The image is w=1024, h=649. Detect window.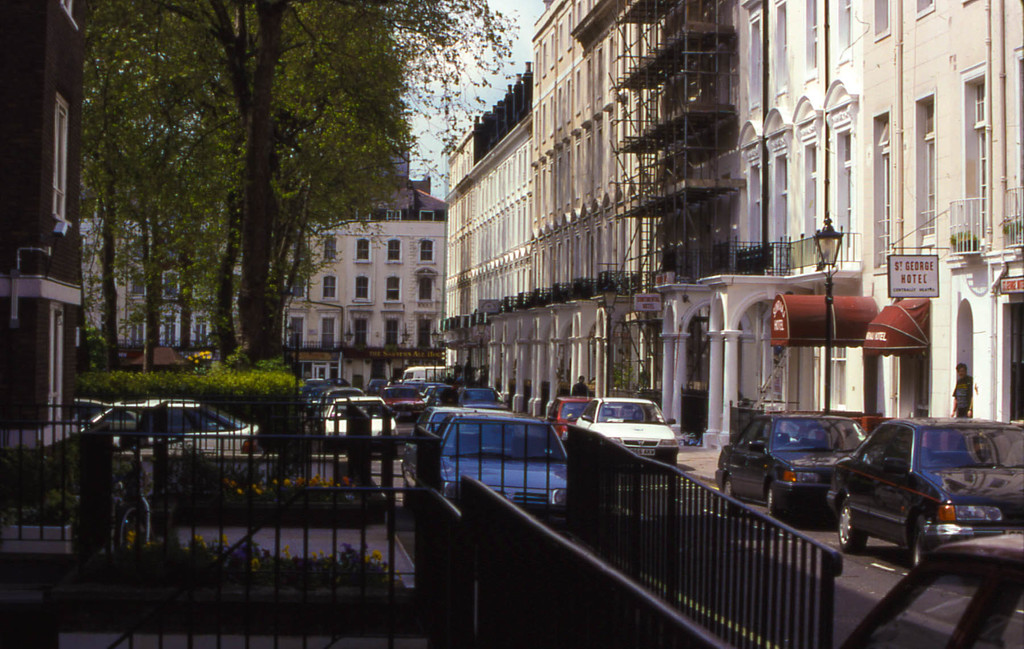
Detection: rect(45, 306, 65, 430).
